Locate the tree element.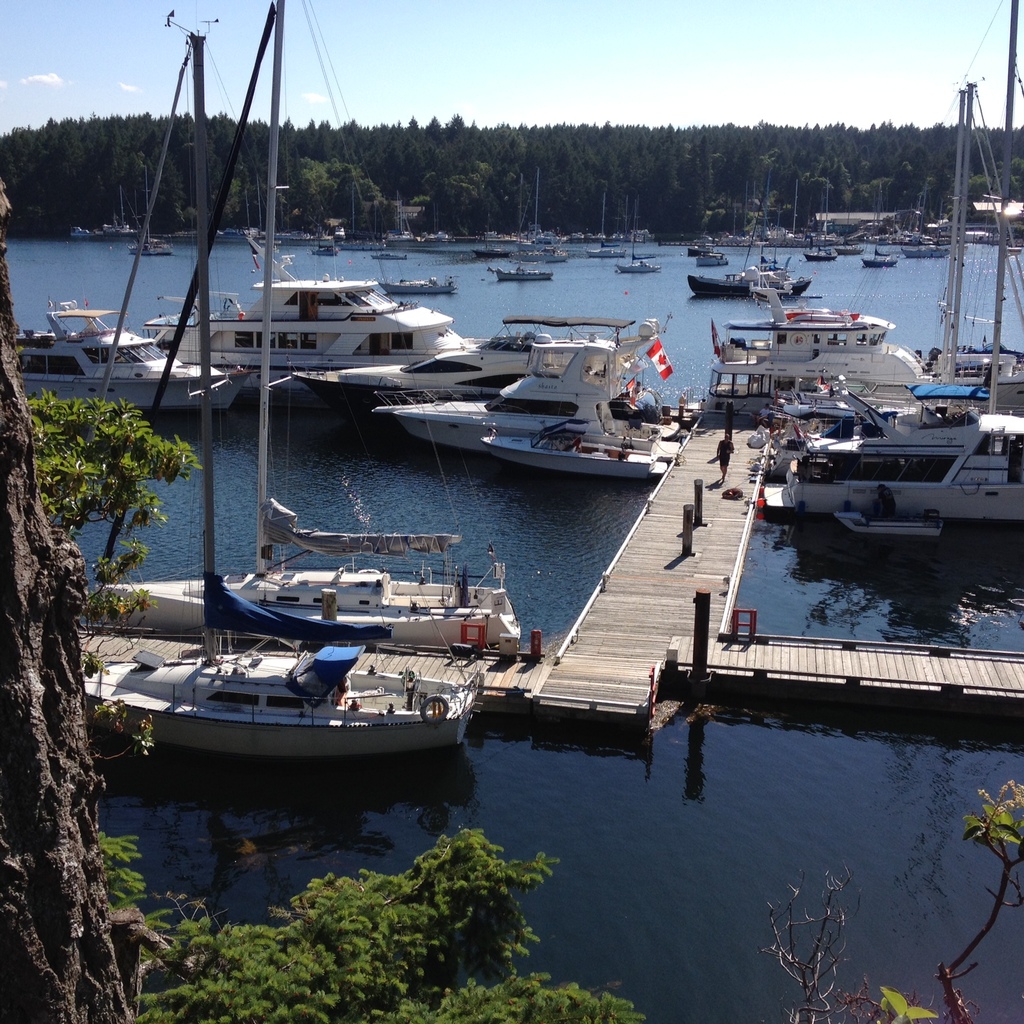
Element bbox: BBox(930, 780, 1023, 1023).
